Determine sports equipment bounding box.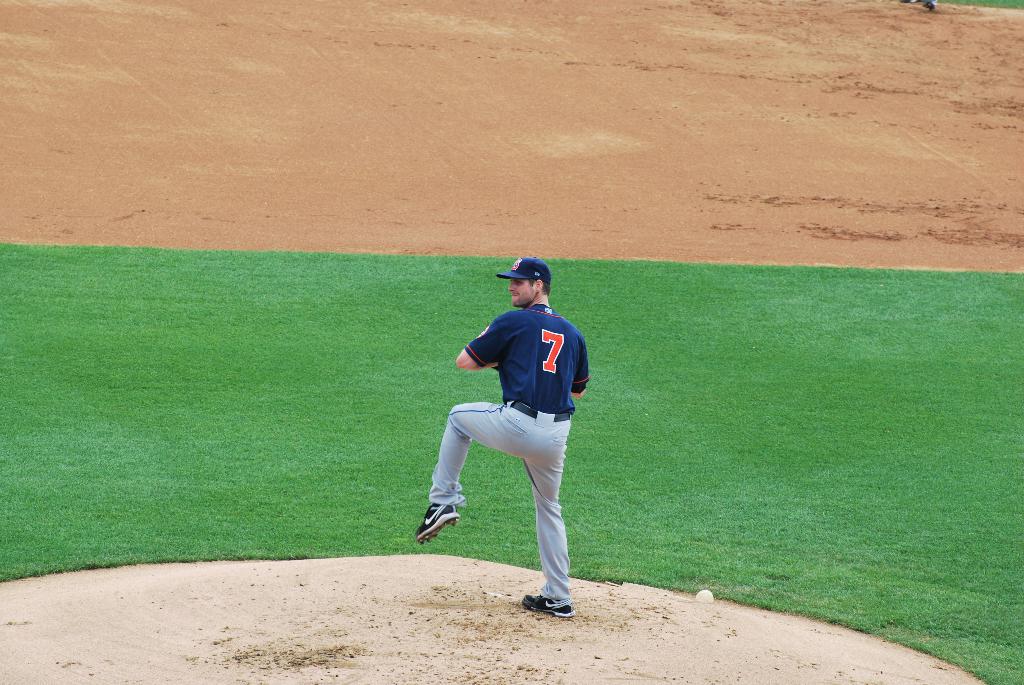
Determined: rect(494, 255, 551, 288).
